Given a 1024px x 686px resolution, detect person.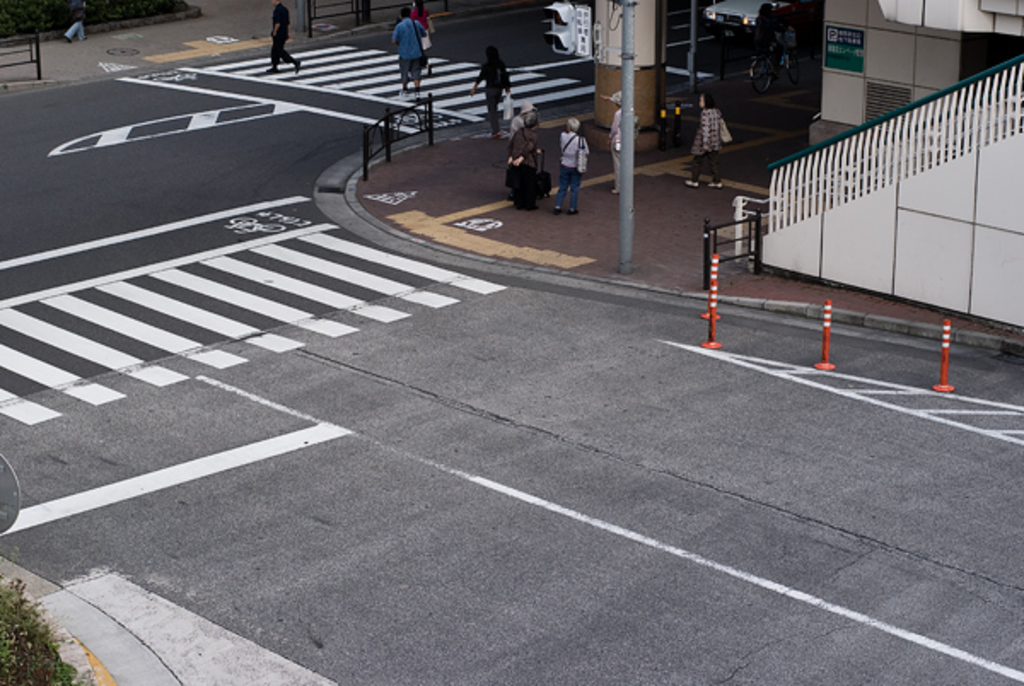
(left=495, top=96, right=548, bottom=200).
